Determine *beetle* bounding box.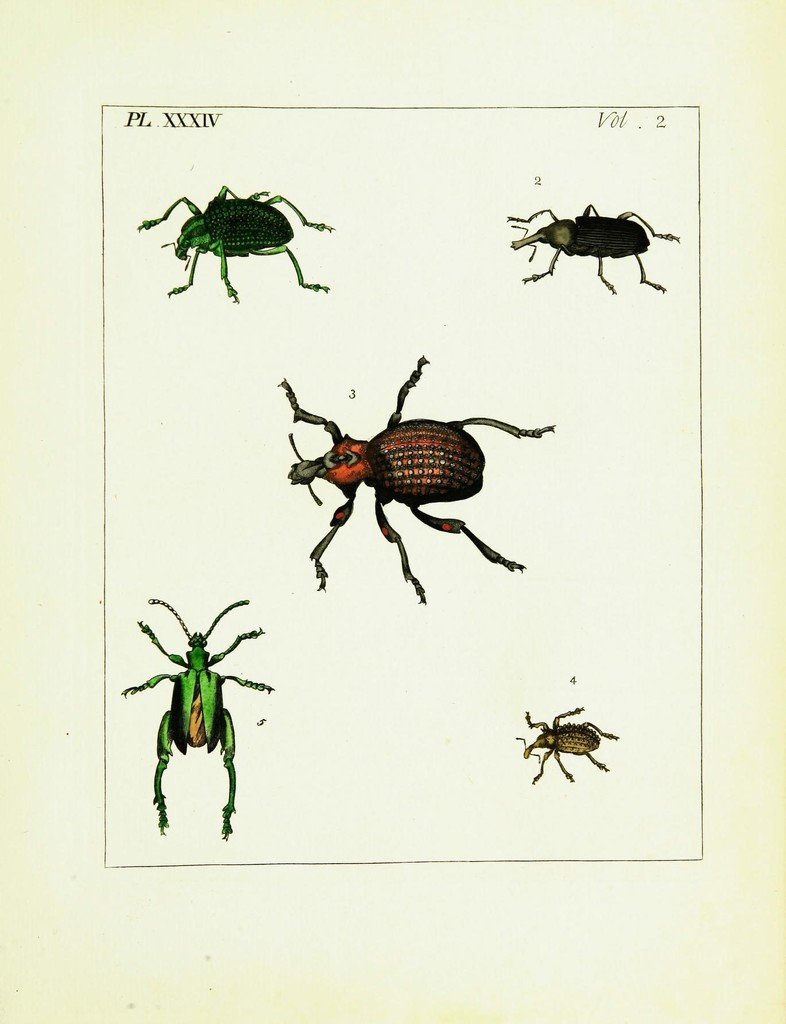
Determined: 111/591/285/837.
